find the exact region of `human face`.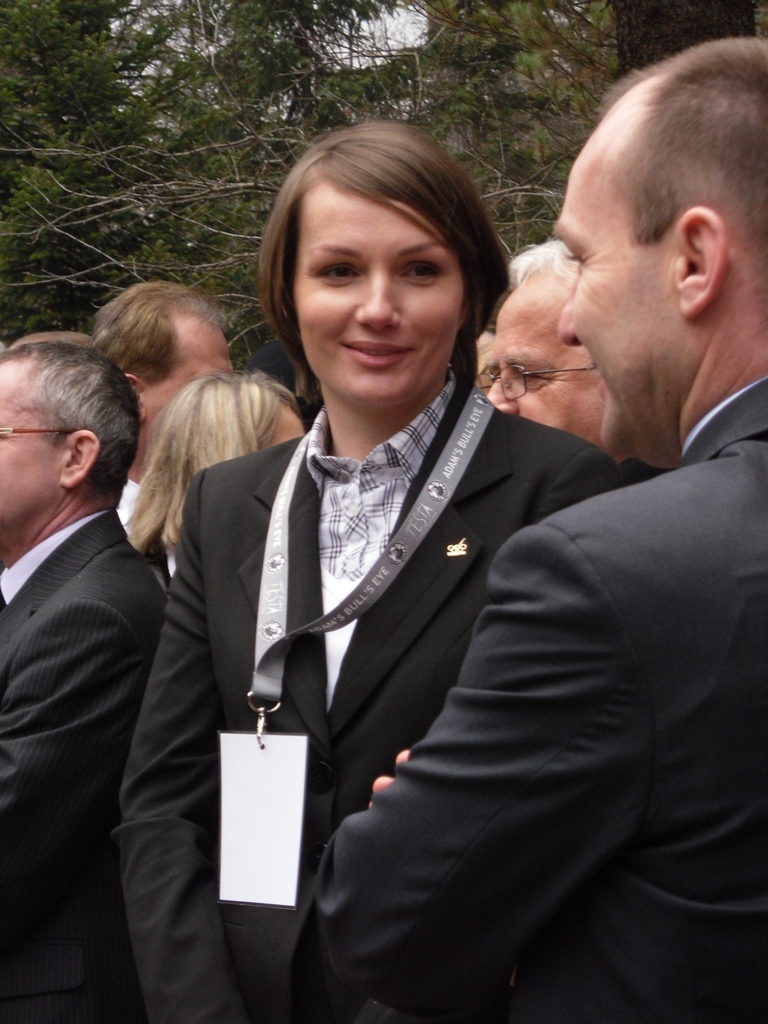
Exact region: x1=143, y1=325, x2=237, y2=444.
